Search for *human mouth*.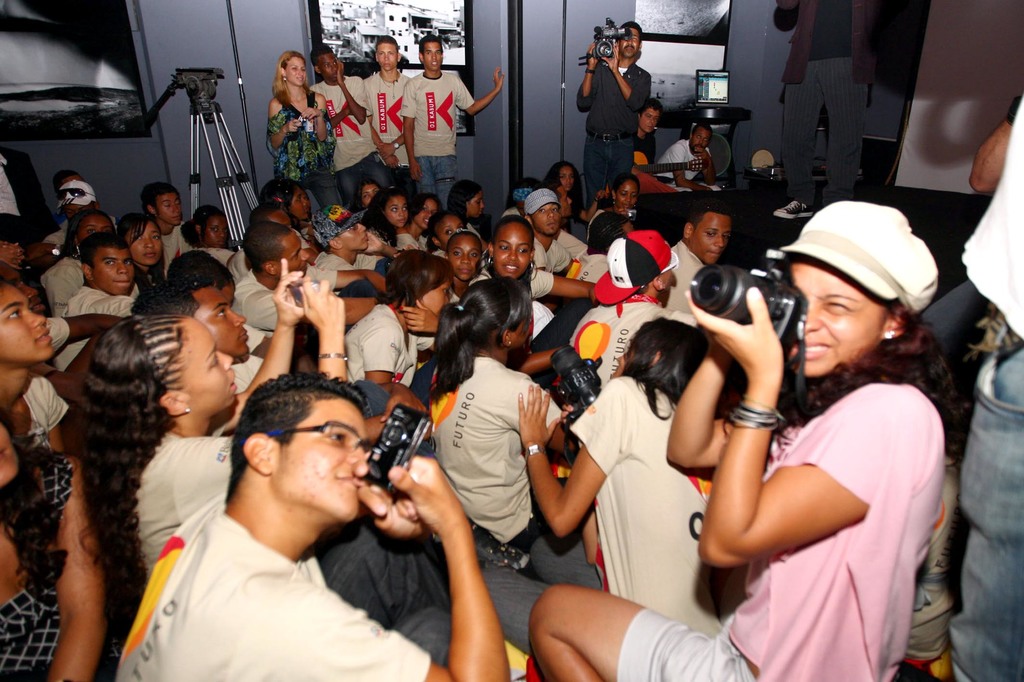
Found at select_region(708, 250, 723, 258).
